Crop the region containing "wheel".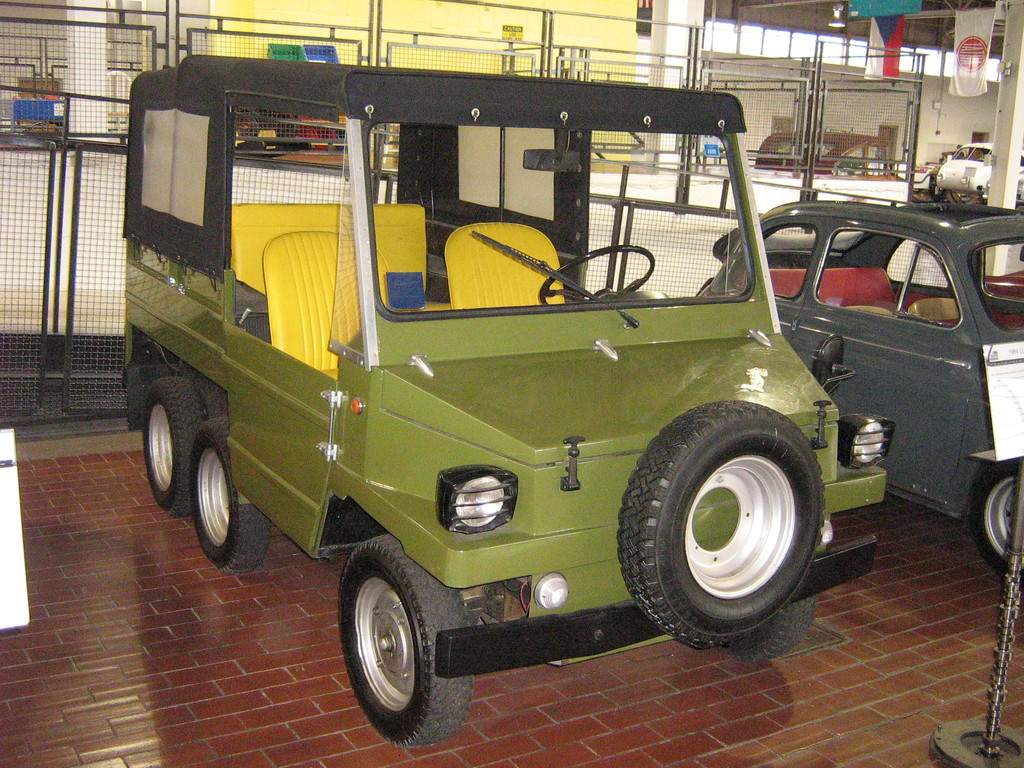
Crop region: [x1=537, y1=241, x2=656, y2=307].
